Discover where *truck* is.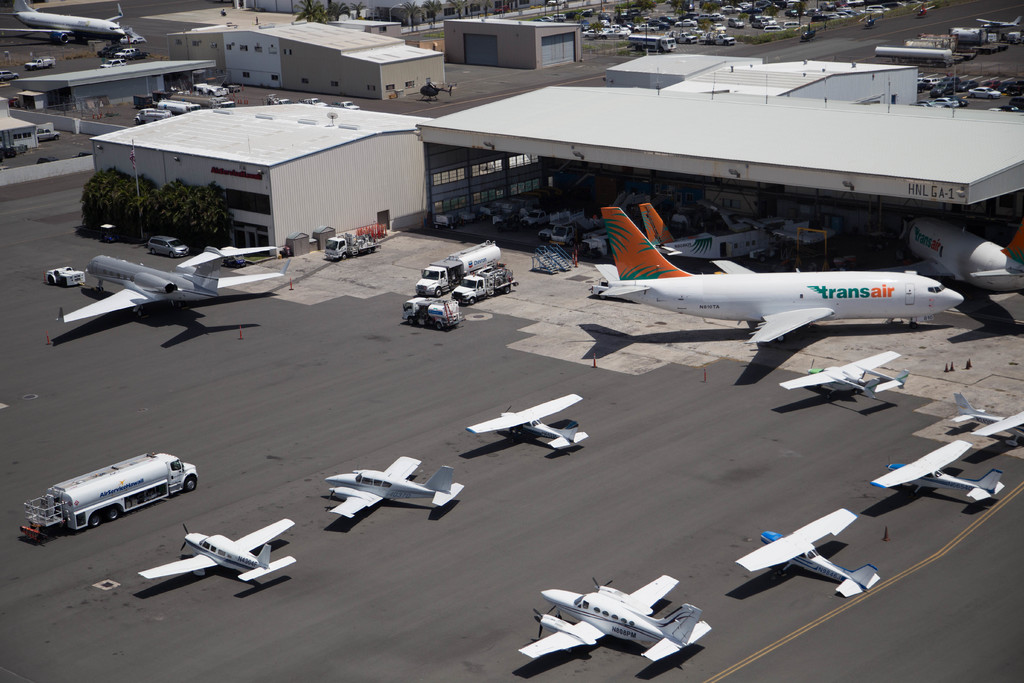
Discovered at crop(20, 57, 58, 70).
